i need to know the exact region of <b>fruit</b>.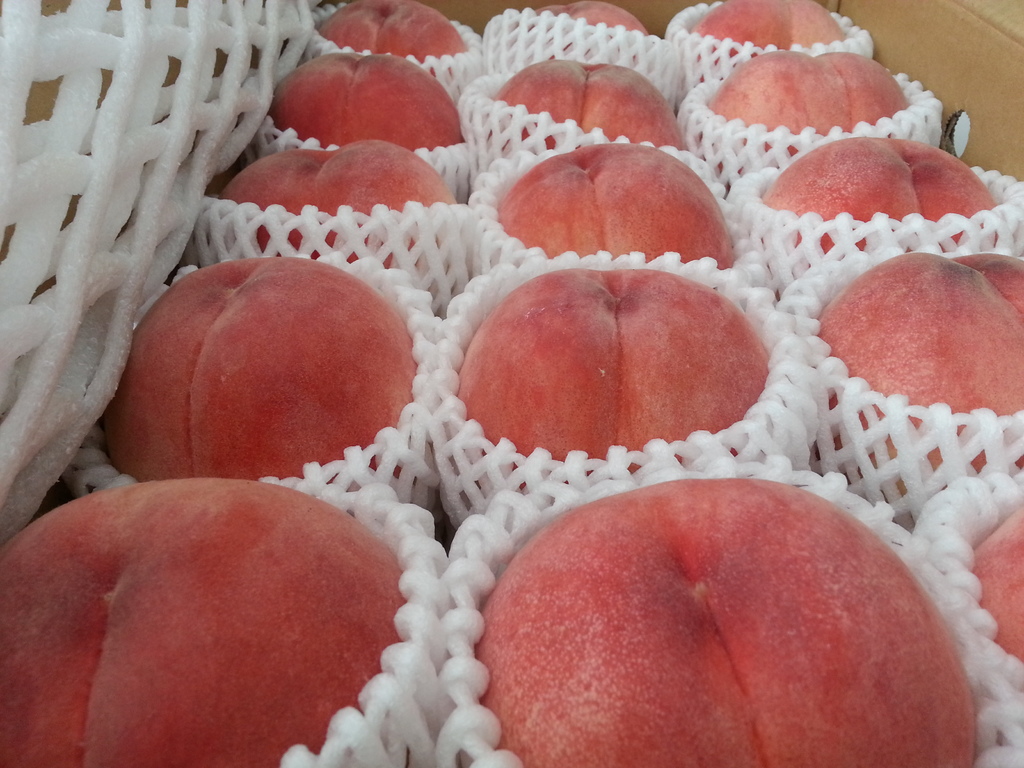
Region: {"left": 435, "top": 254, "right": 782, "bottom": 470}.
